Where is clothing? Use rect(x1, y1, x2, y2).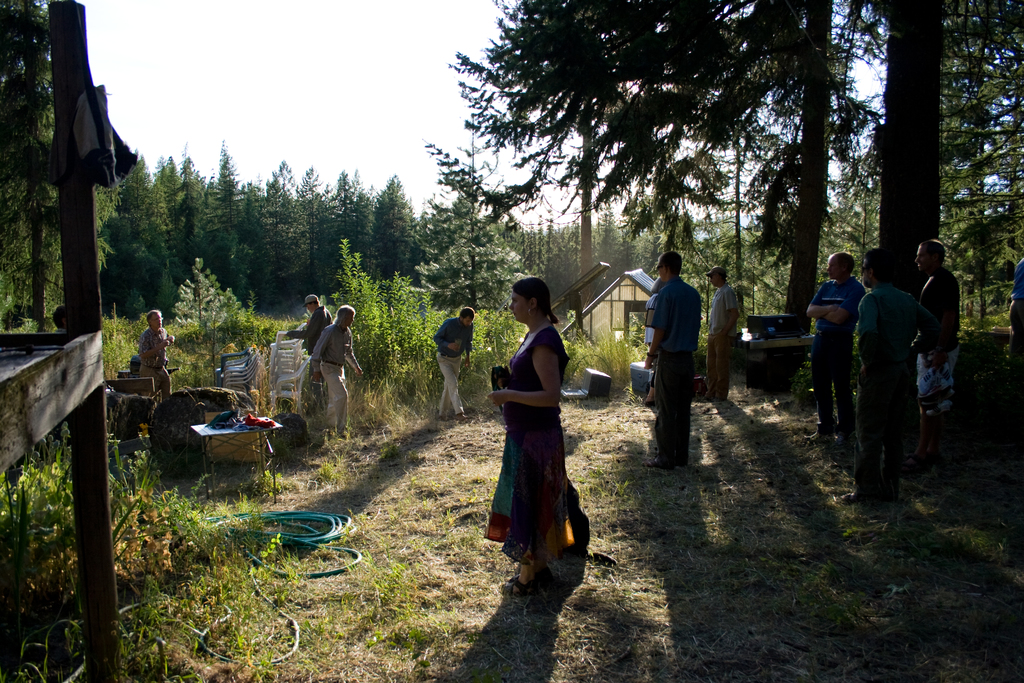
rect(811, 274, 867, 432).
